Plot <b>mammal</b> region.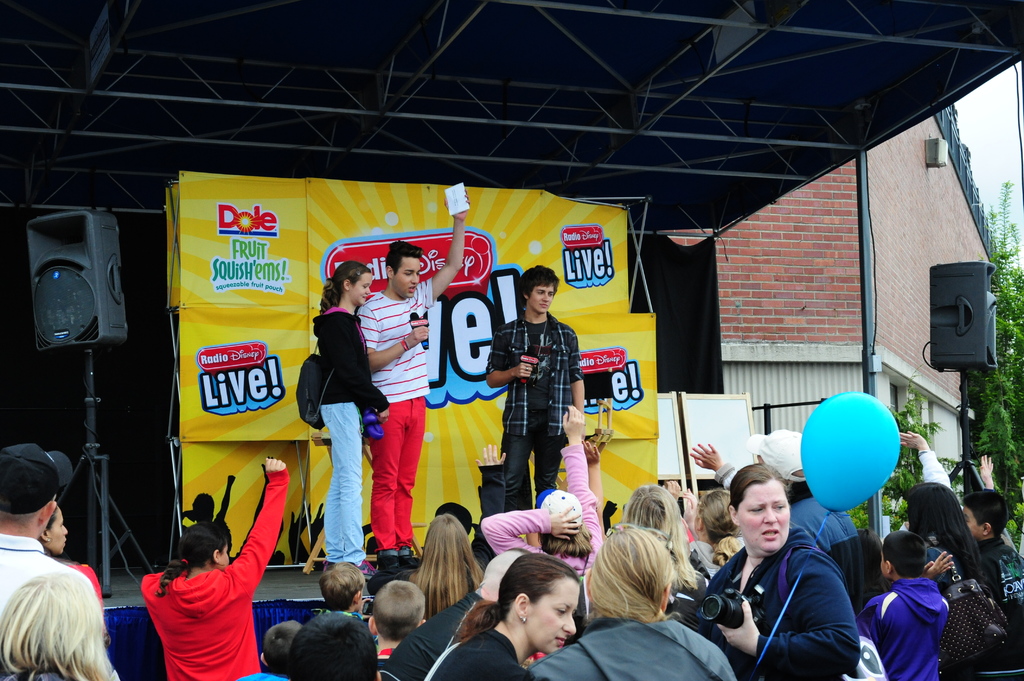
Plotted at [x1=355, y1=191, x2=474, y2=567].
